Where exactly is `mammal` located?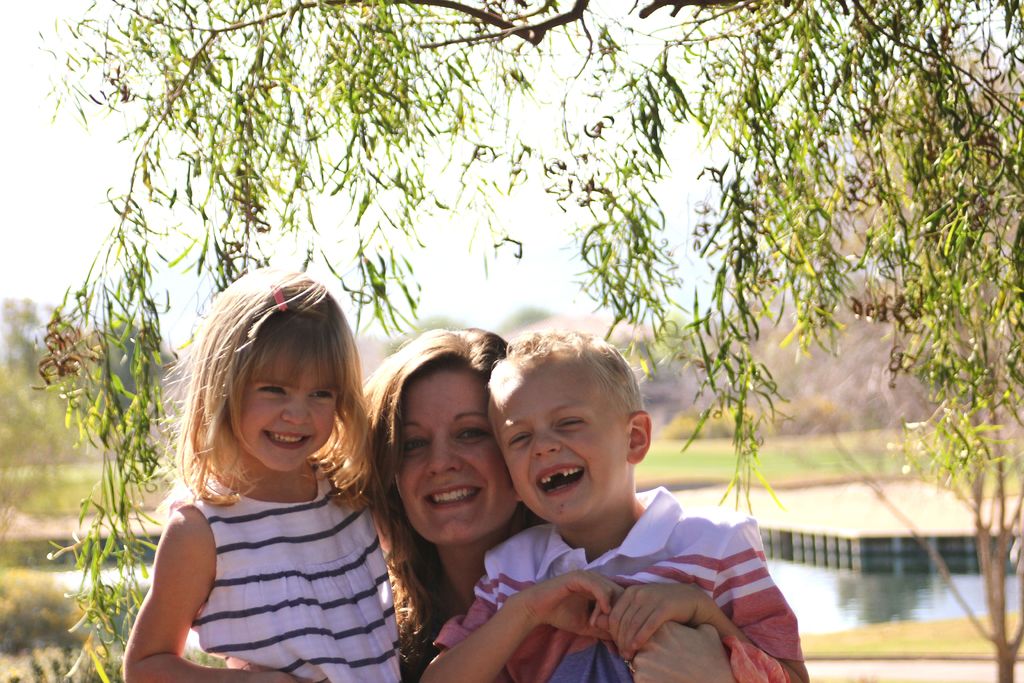
Its bounding box is locate(104, 277, 412, 638).
